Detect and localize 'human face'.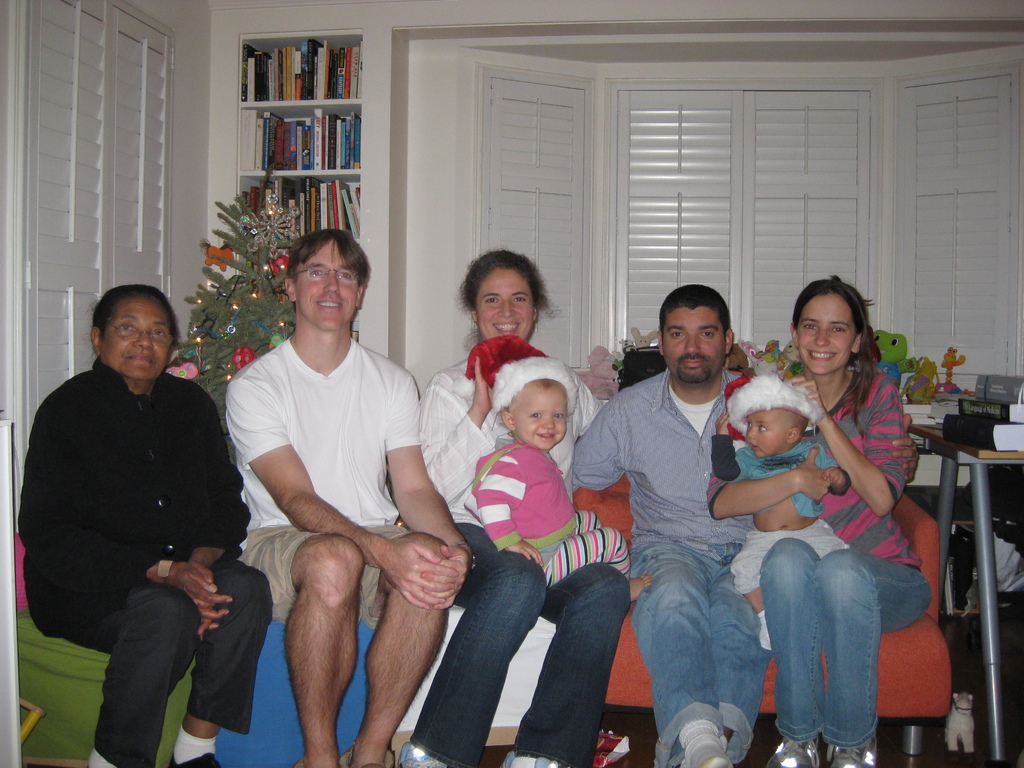
Localized at {"left": 746, "top": 410, "right": 785, "bottom": 454}.
